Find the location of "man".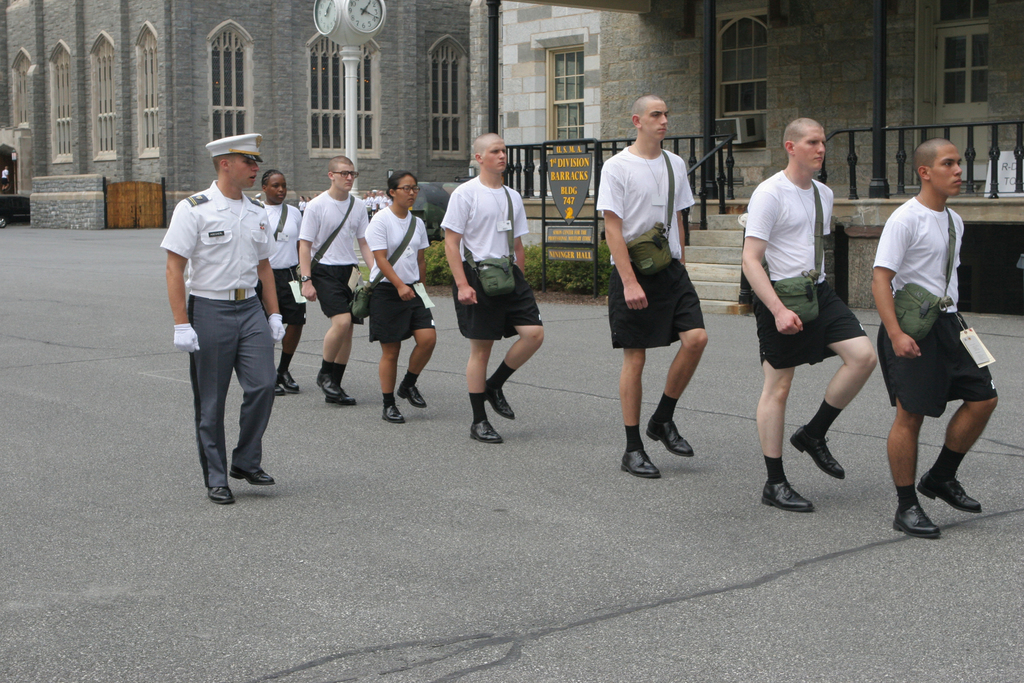
Location: (left=257, top=169, right=308, bottom=395).
